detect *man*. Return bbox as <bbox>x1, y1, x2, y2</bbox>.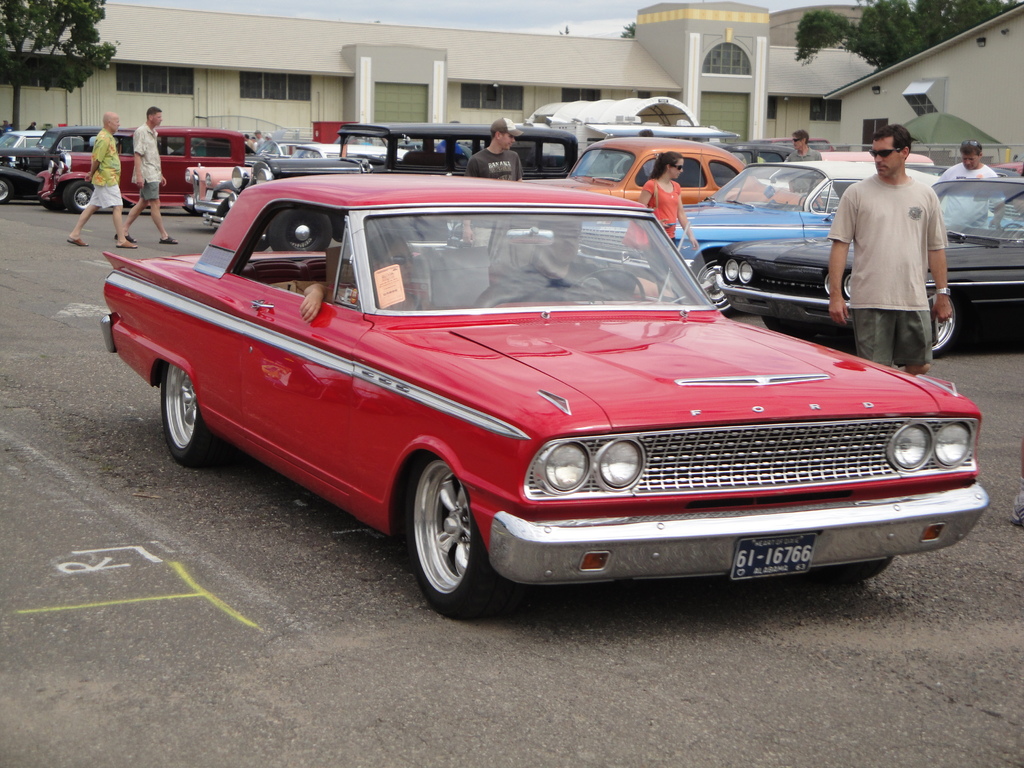
<bbox>783, 127, 825, 207</bbox>.
